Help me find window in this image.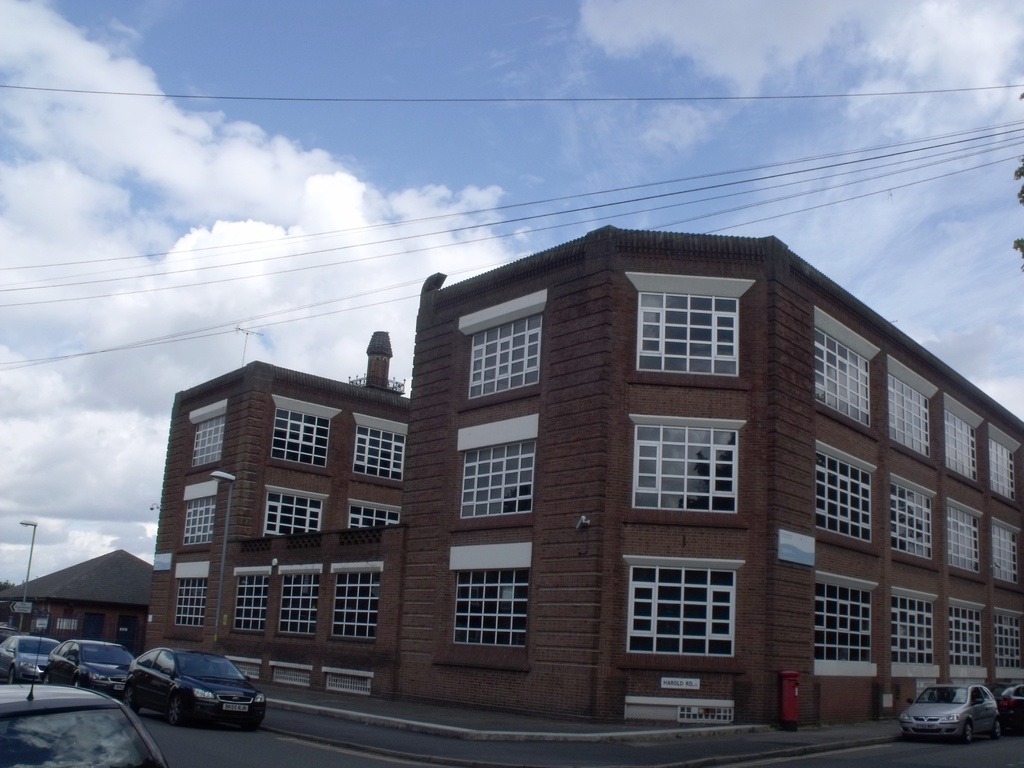
Found it: 65:643:78:664.
